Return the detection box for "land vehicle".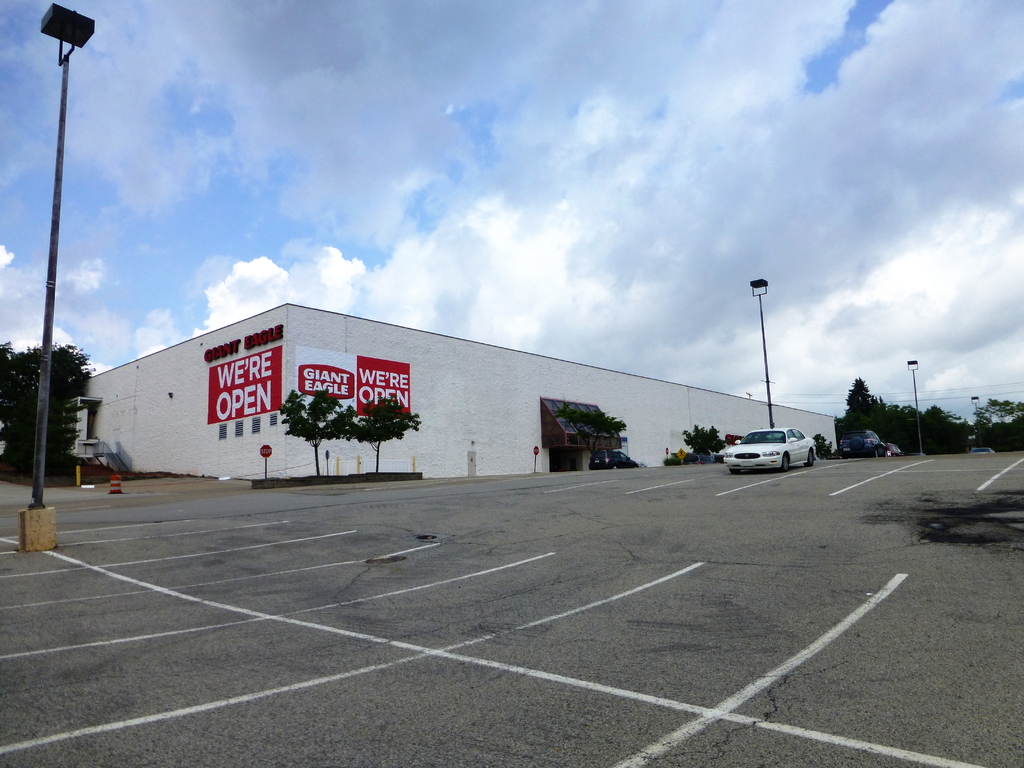
<region>884, 440, 905, 458</region>.
